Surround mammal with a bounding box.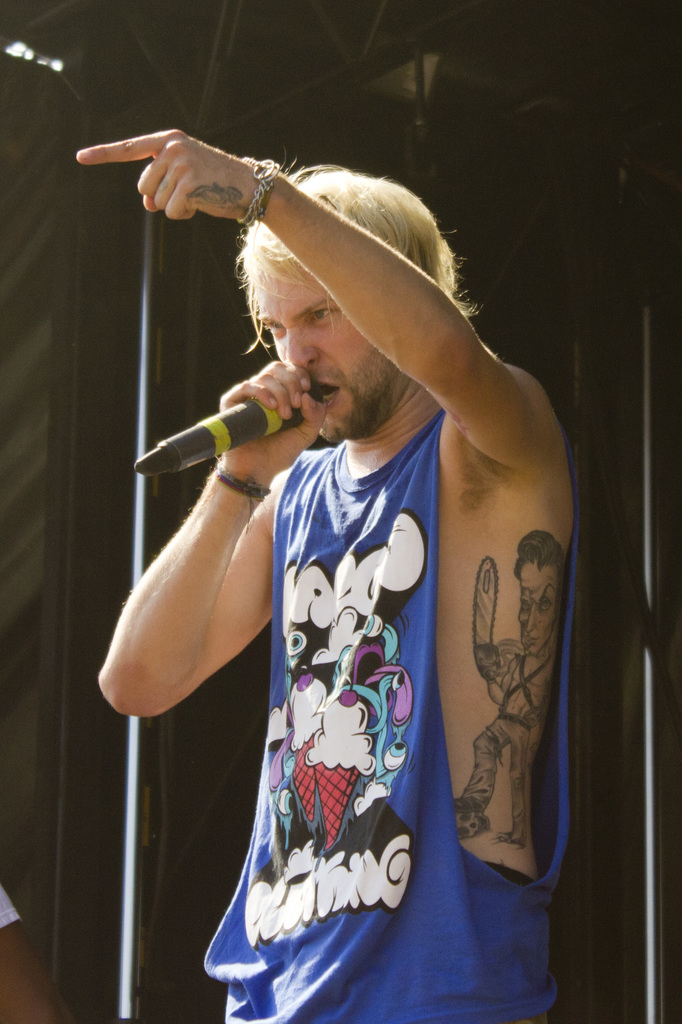
<region>446, 526, 572, 848</region>.
